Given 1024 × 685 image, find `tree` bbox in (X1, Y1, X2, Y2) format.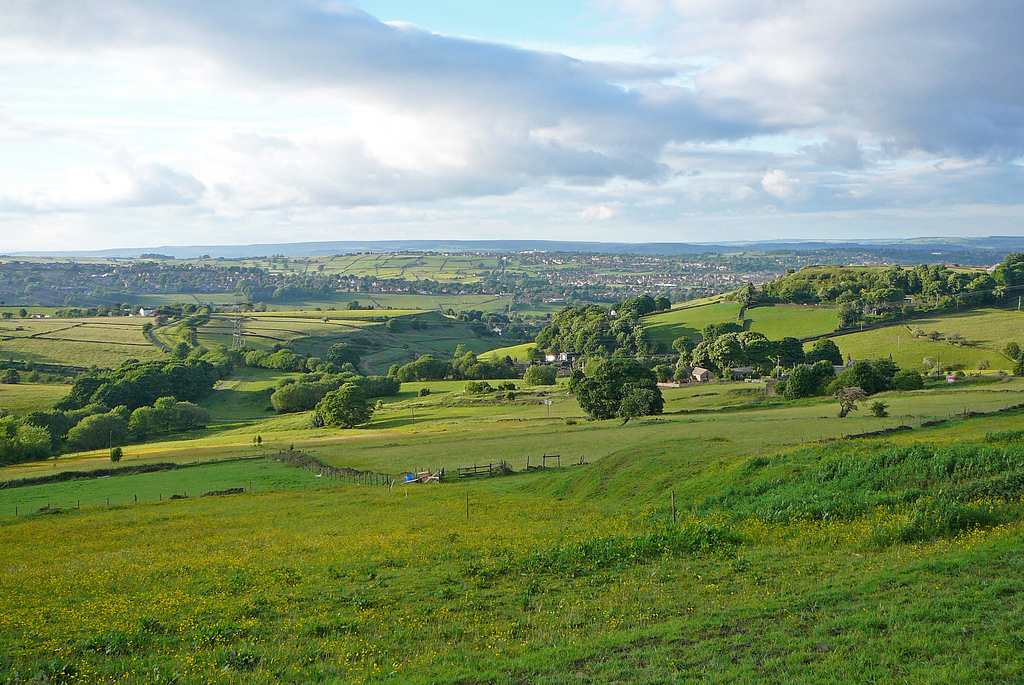
(0, 347, 221, 463).
